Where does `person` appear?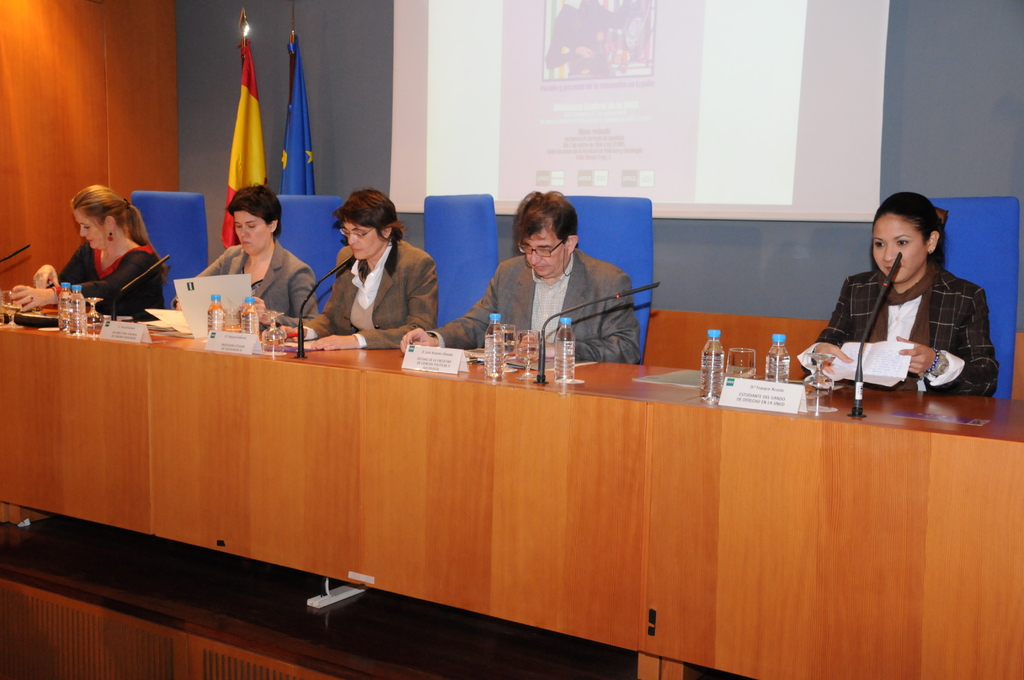
Appears at (left=397, top=189, right=643, bottom=366).
